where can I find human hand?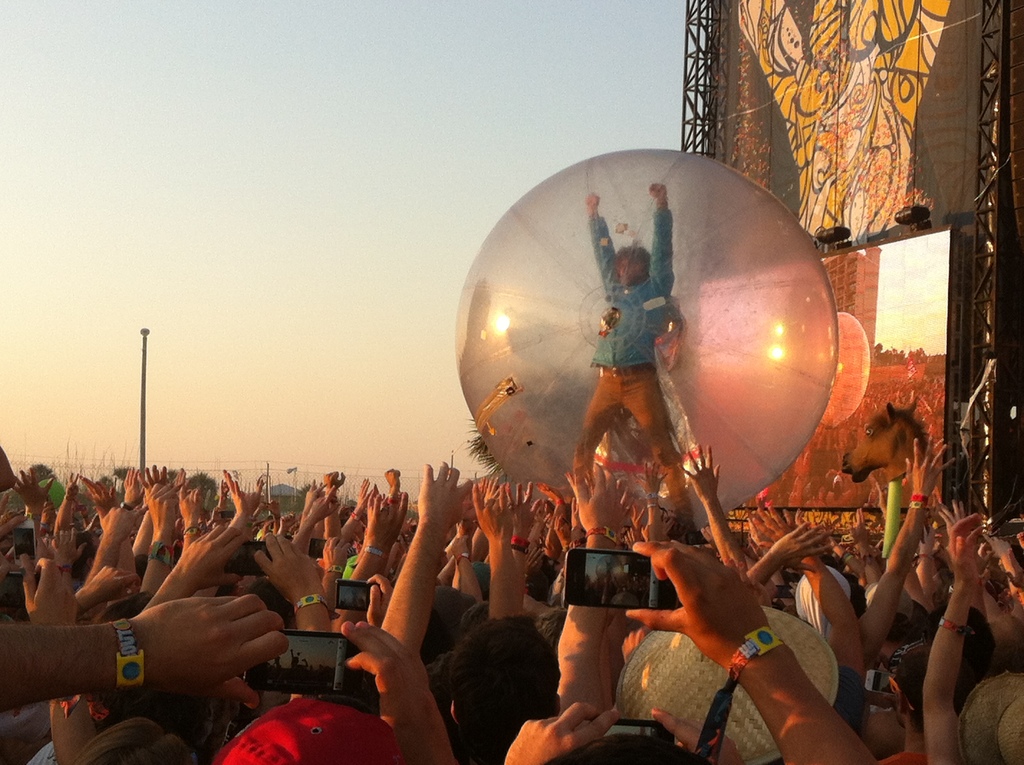
You can find it at {"left": 676, "top": 442, "right": 721, "bottom": 505}.
